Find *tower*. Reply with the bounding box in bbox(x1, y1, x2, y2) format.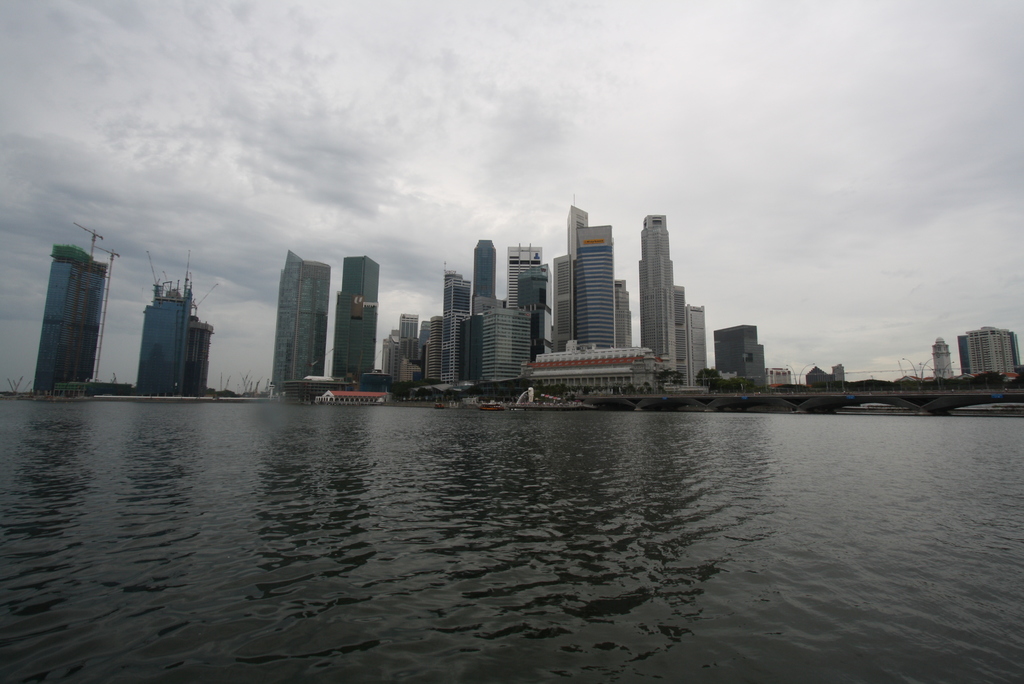
bbox(474, 240, 492, 311).
